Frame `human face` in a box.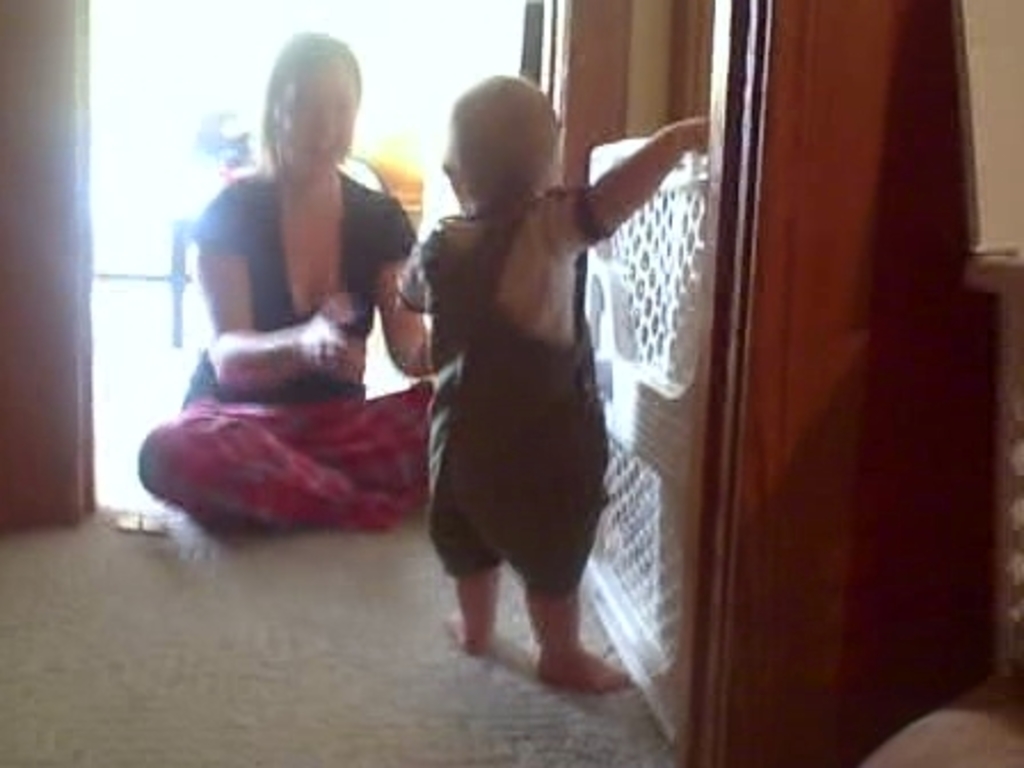
(x1=279, y1=75, x2=354, y2=178).
